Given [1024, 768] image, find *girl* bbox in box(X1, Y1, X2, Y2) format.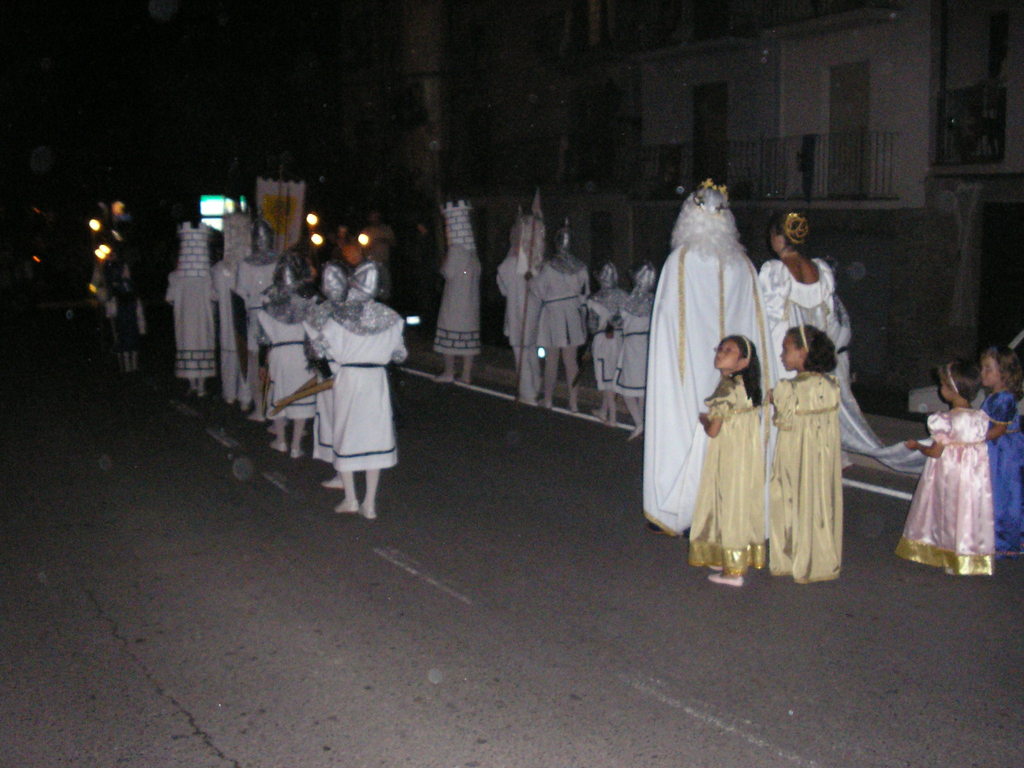
box(260, 251, 307, 434).
